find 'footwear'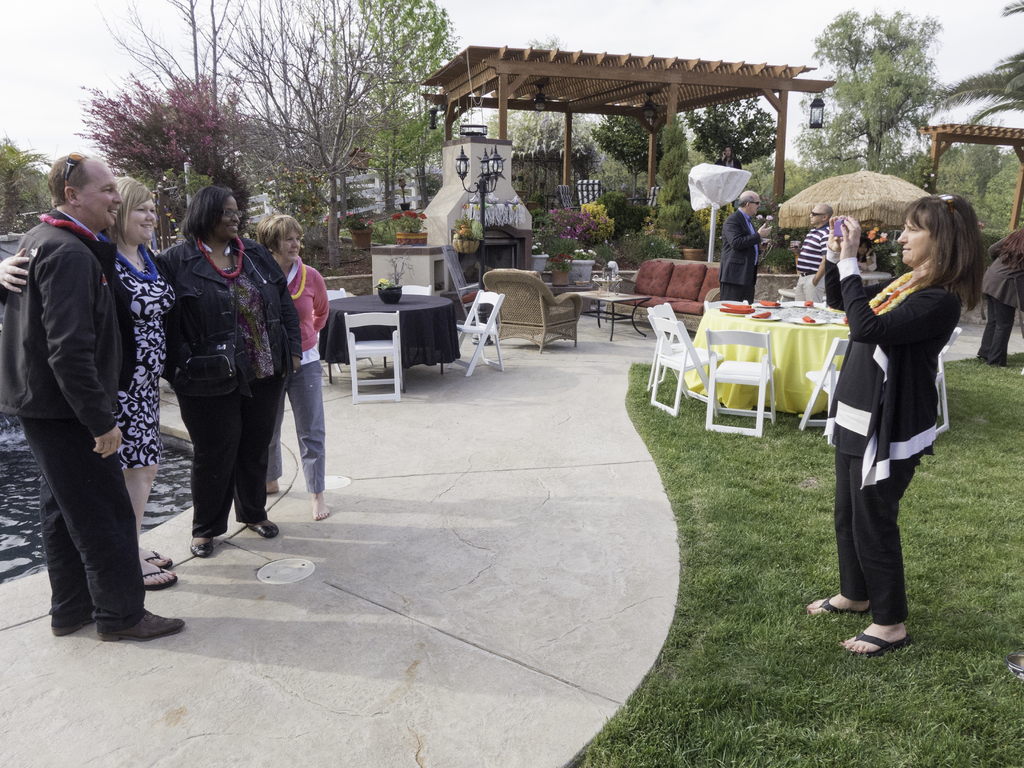
132/566/172/585
